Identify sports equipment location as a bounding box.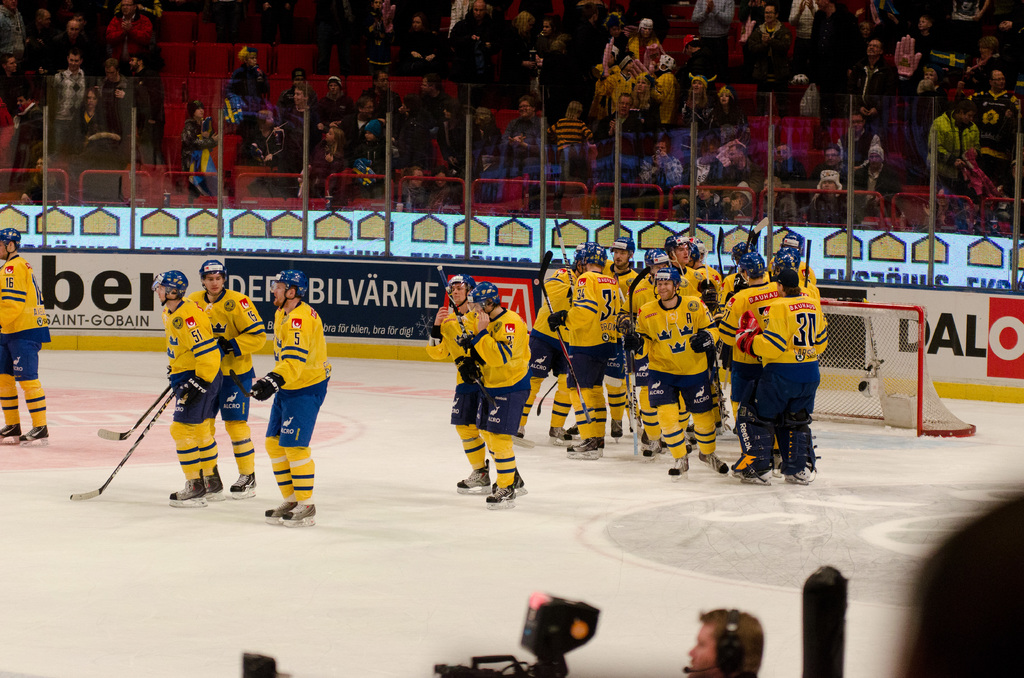
(x1=22, y1=427, x2=50, y2=447).
